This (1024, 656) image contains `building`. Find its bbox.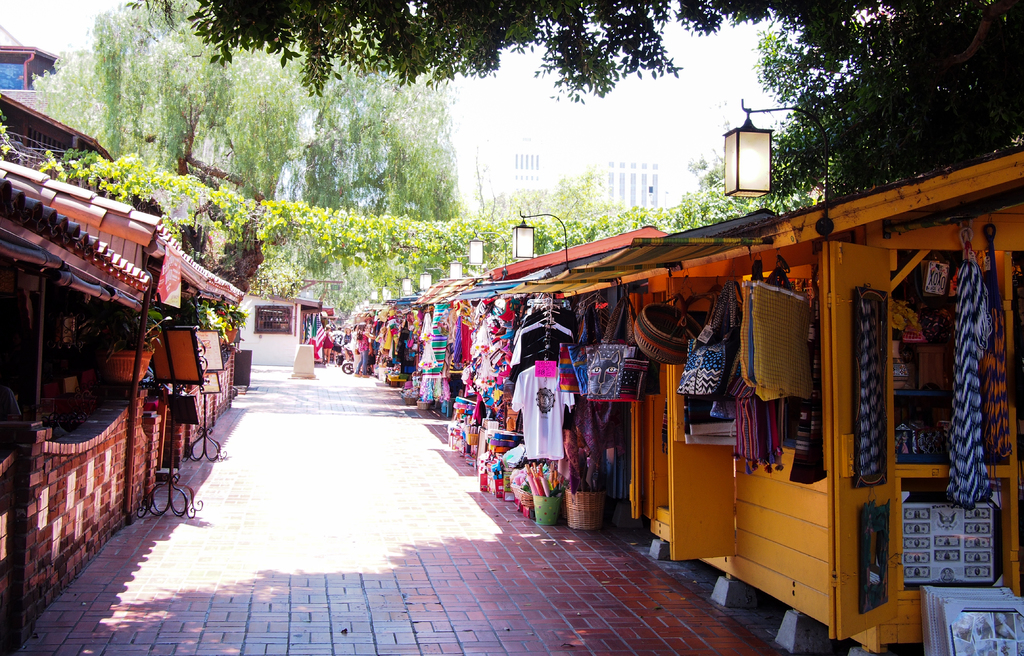
[0, 15, 246, 644].
